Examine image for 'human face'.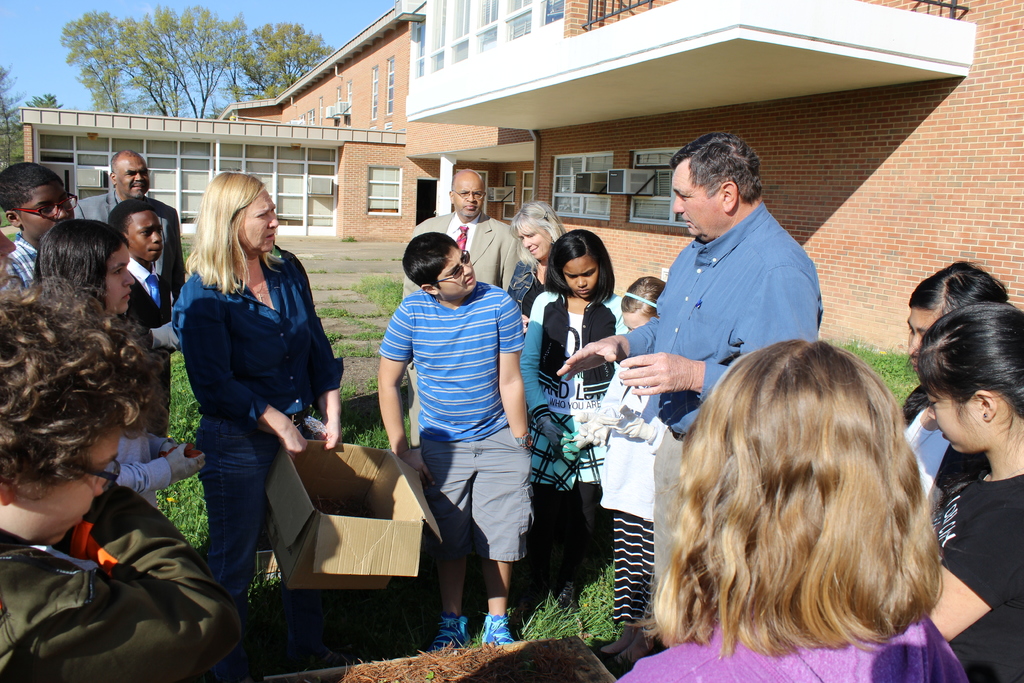
Examination result: 130,202,164,265.
